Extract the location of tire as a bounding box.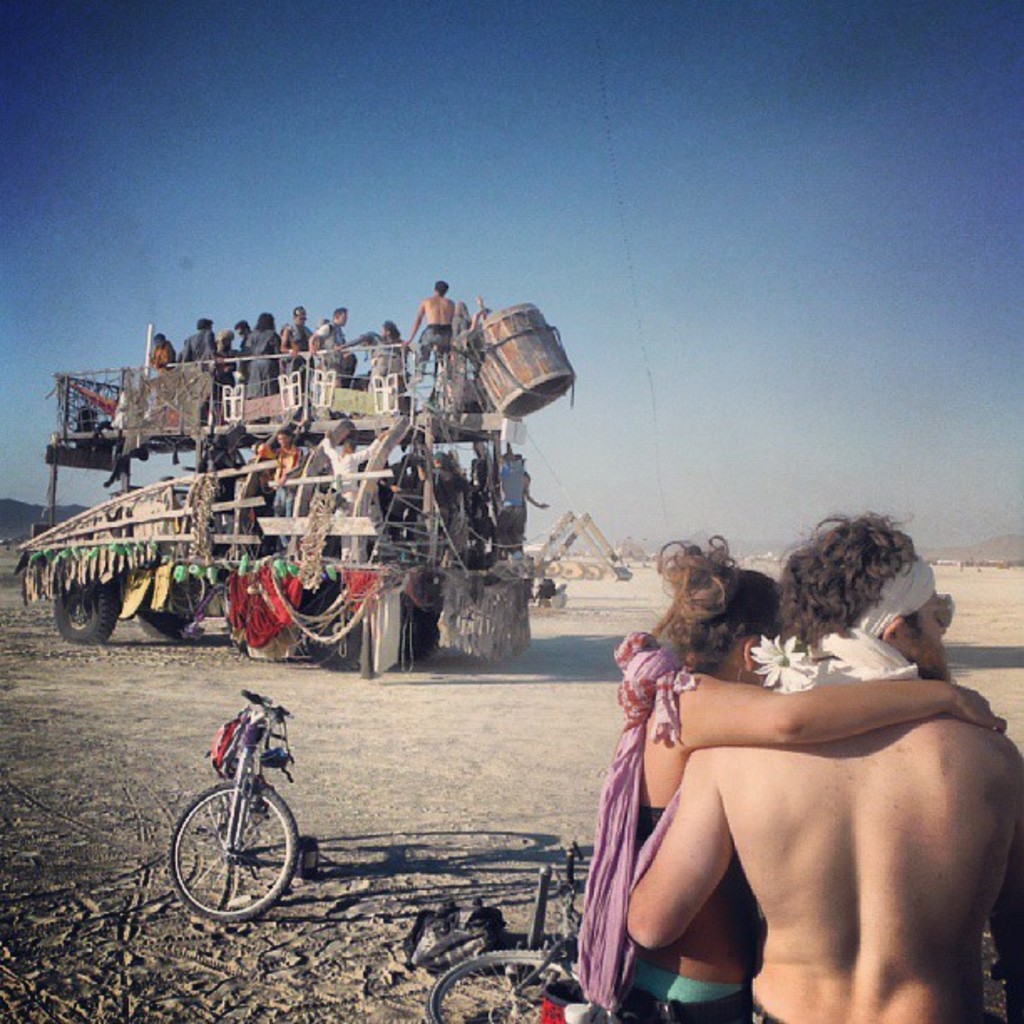
Rect(197, 751, 233, 832).
